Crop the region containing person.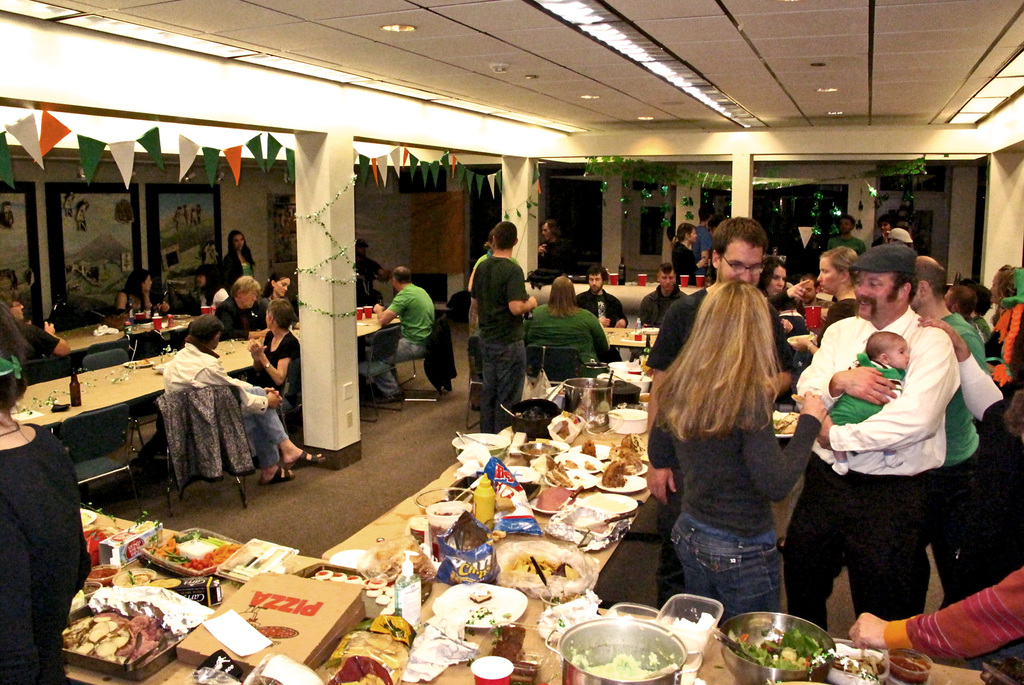
Crop region: bbox(648, 280, 828, 625).
